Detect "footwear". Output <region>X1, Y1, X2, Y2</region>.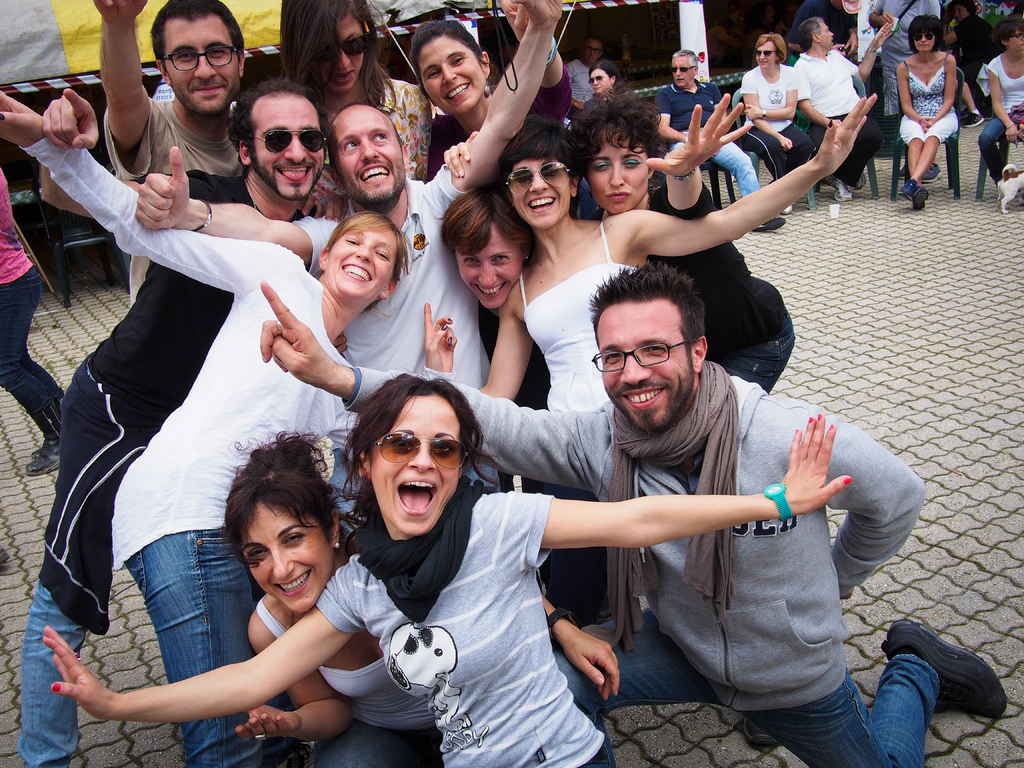
<region>901, 175, 914, 197</region>.
